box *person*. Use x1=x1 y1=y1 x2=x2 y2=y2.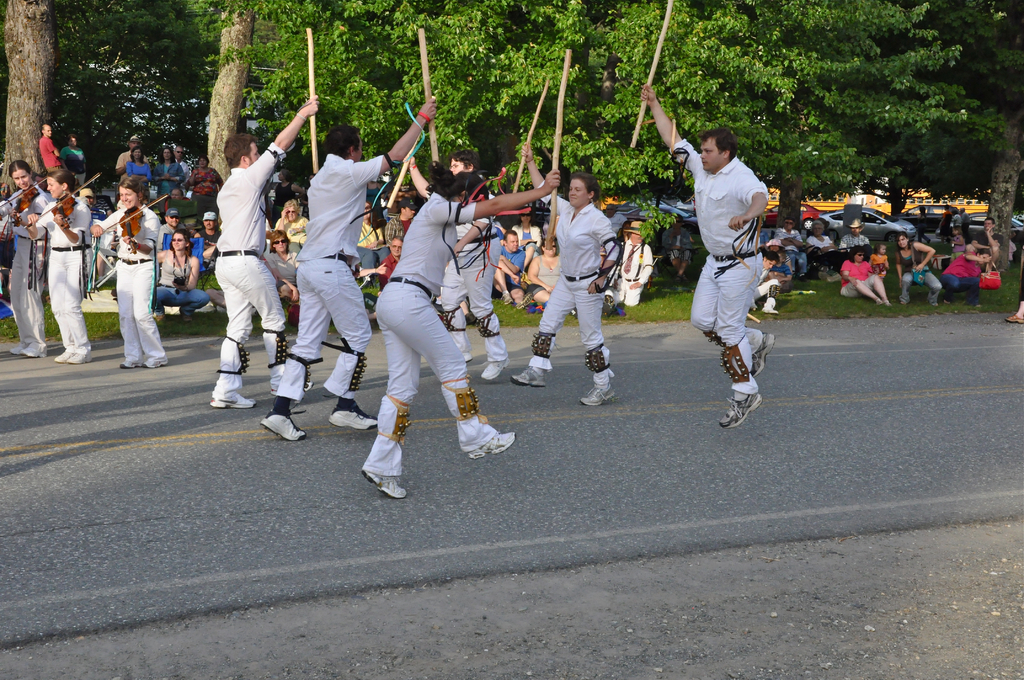
x1=935 y1=207 x2=952 y2=234.
